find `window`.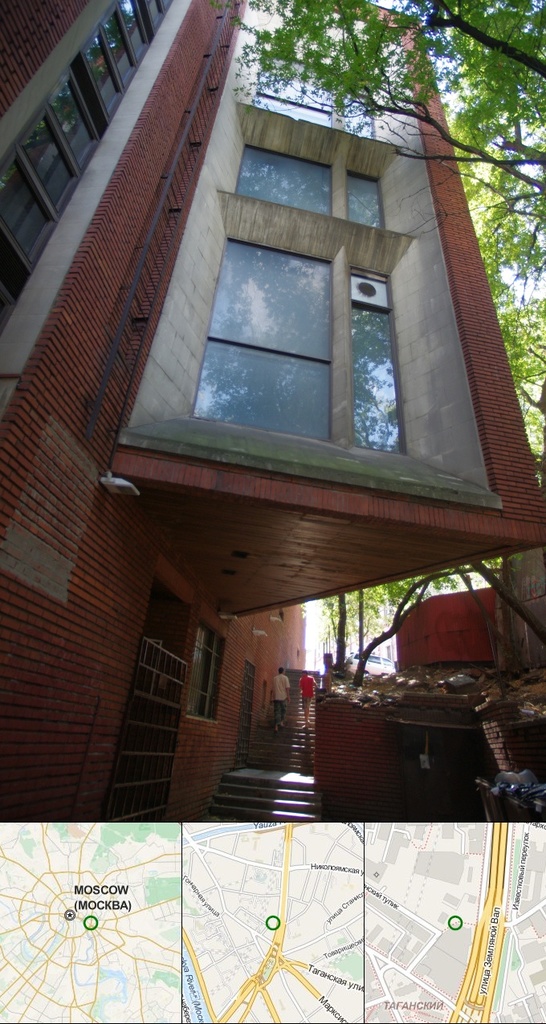
[left=348, top=173, right=381, bottom=222].
